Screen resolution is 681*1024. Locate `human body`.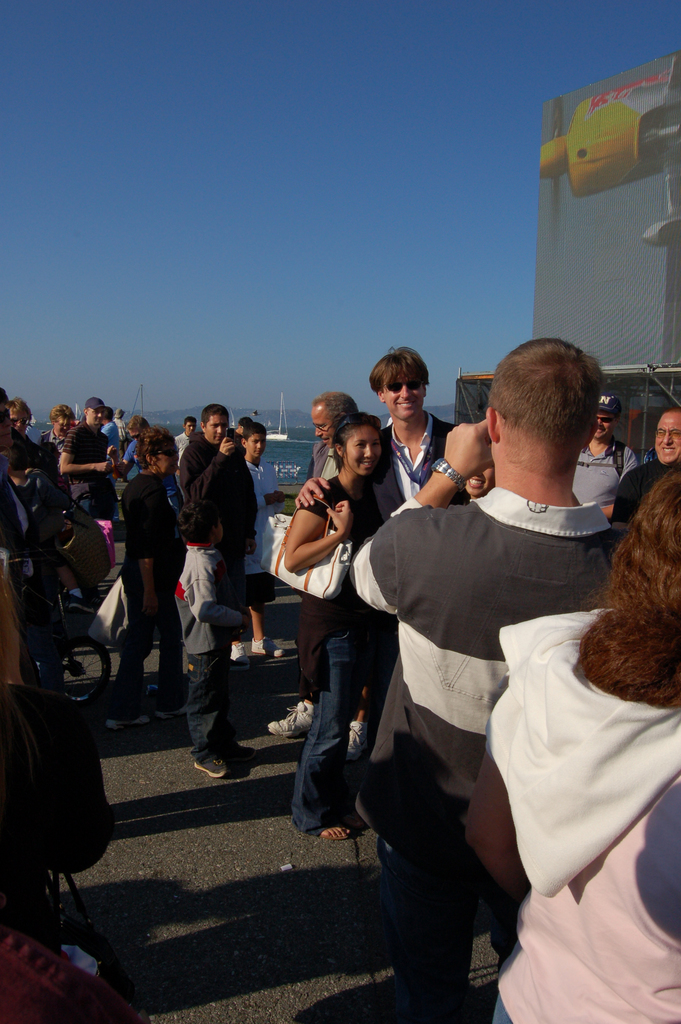
<bbox>279, 469, 363, 843</bbox>.
